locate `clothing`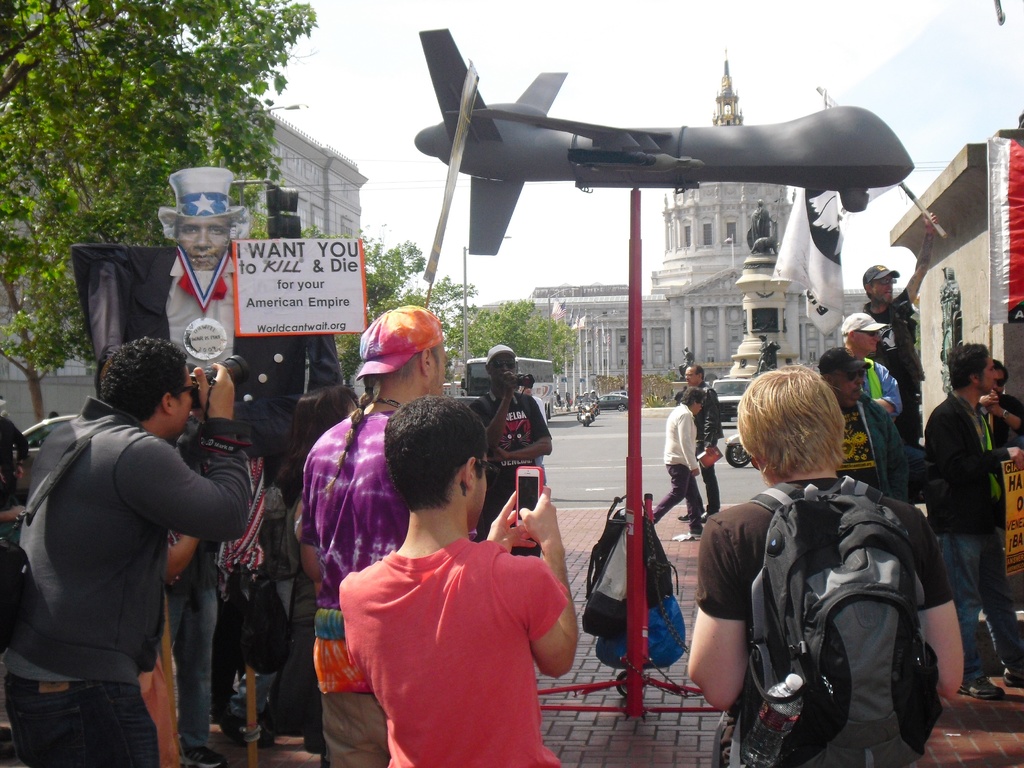
[left=743, top=205, right=763, bottom=262]
